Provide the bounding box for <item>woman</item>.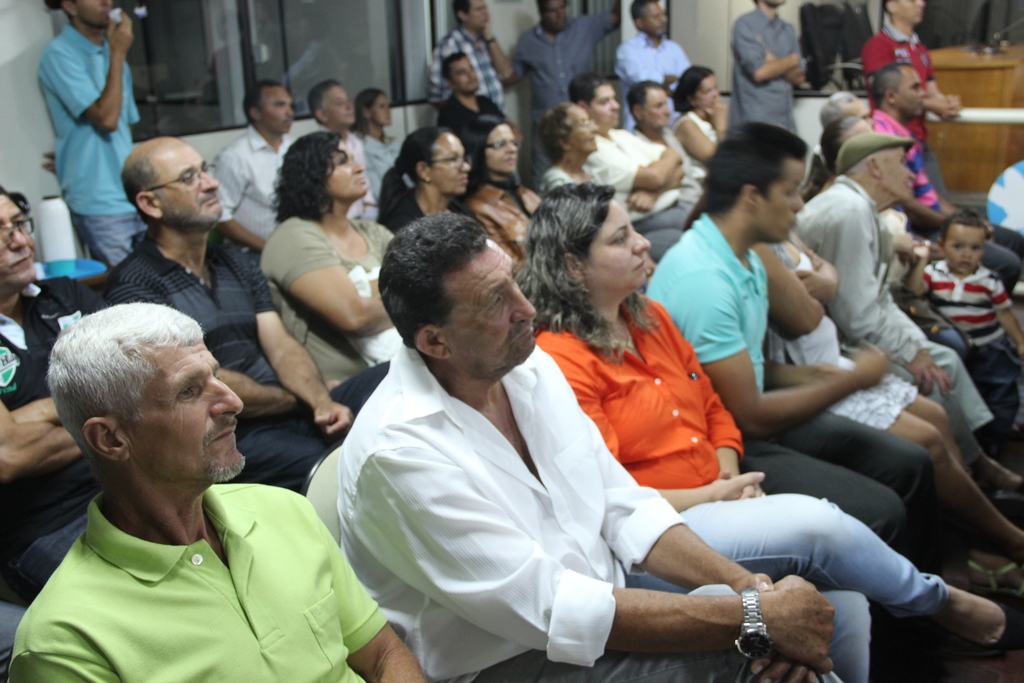
<region>751, 225, 1023, 562</region>.
